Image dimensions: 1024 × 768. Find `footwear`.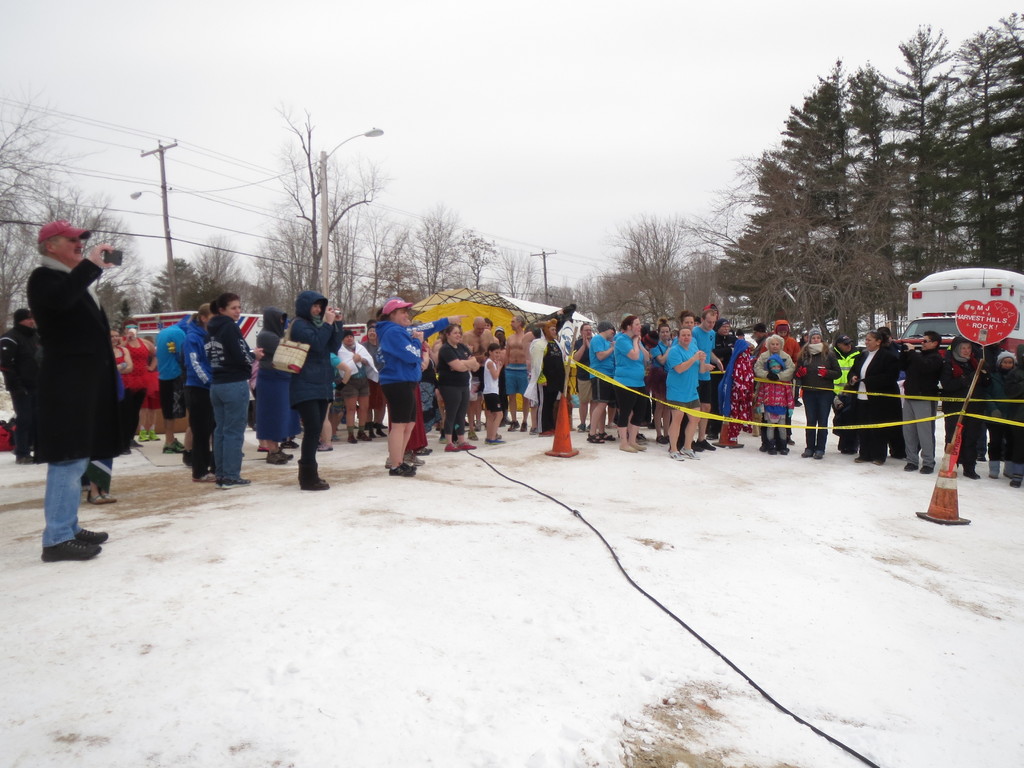
[left=801, top=446, right=822, bottom=460].
